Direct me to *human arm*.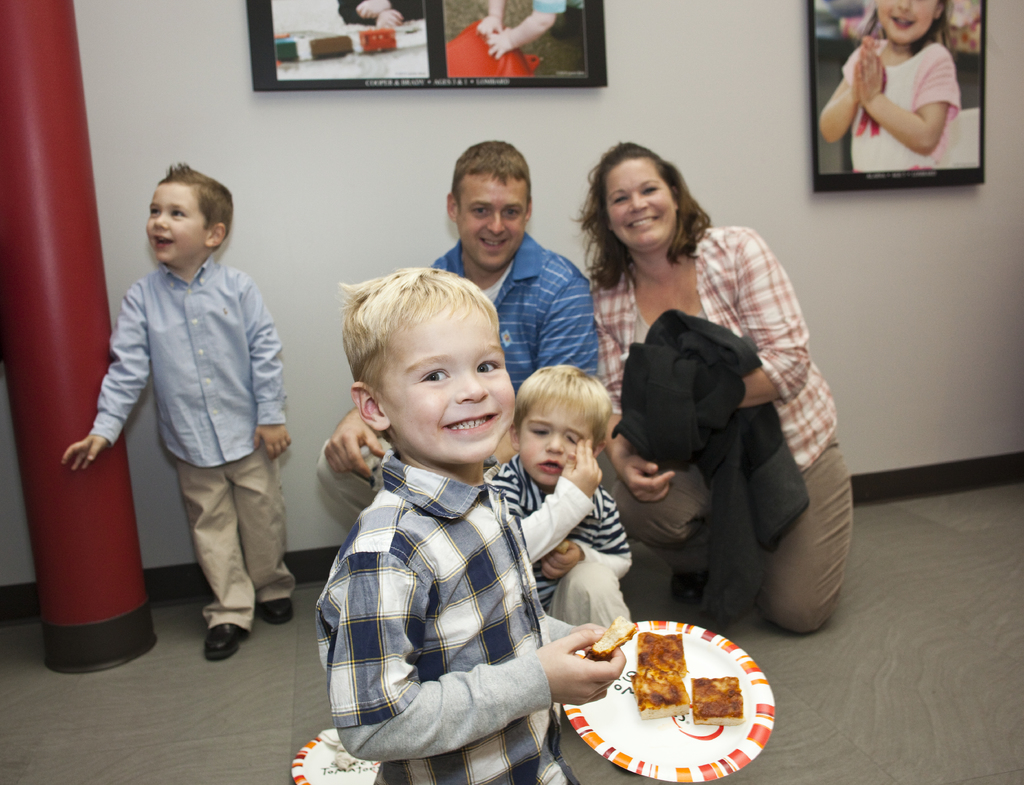
Direction: 492:436:605:562.
